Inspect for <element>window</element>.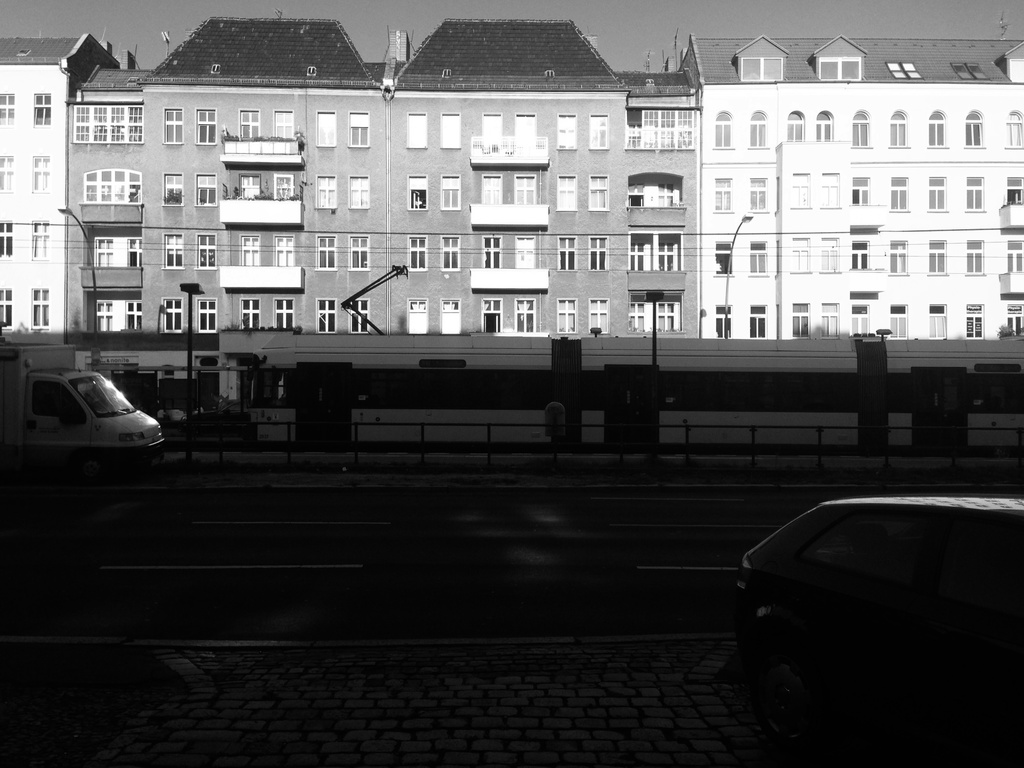
Inspection: 820/239/841/271.
